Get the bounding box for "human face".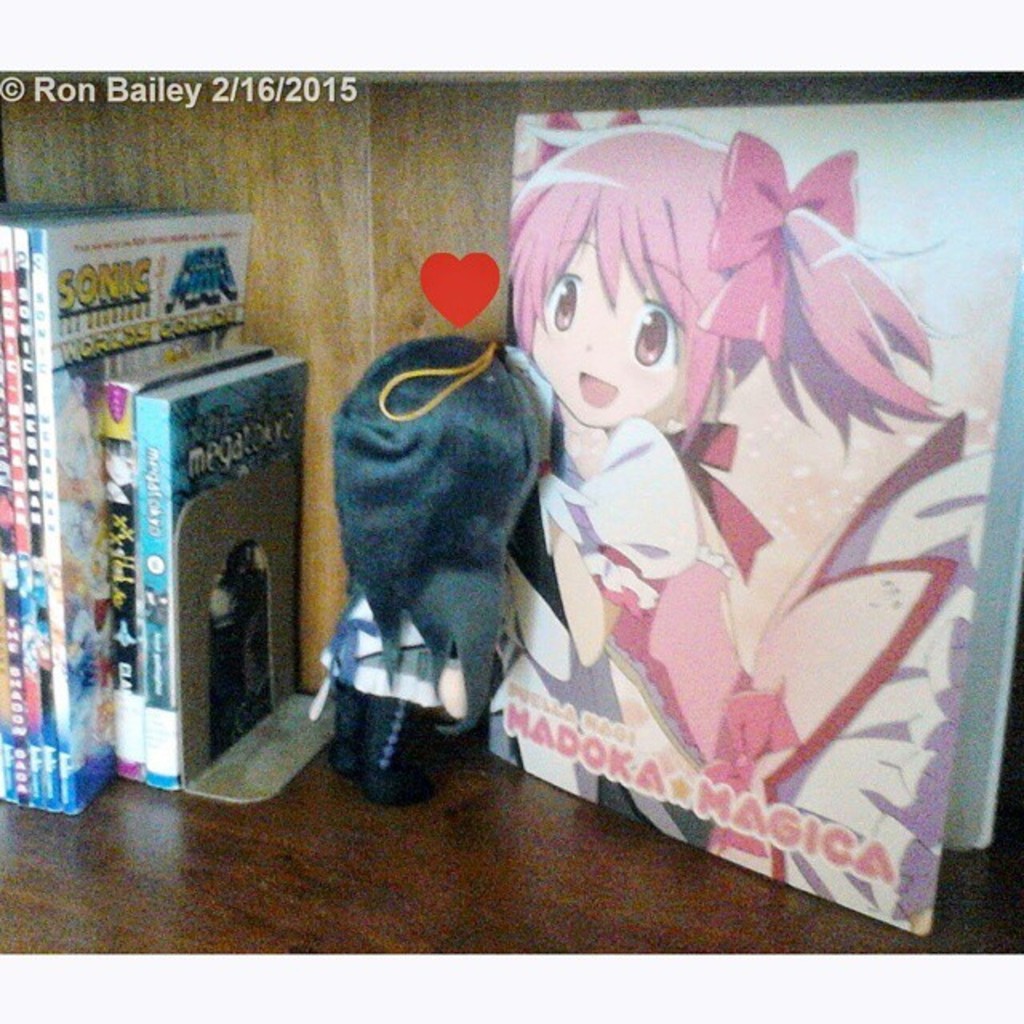
{"left": 522, "top": 218, "right": 696, "bottom": 424}.
